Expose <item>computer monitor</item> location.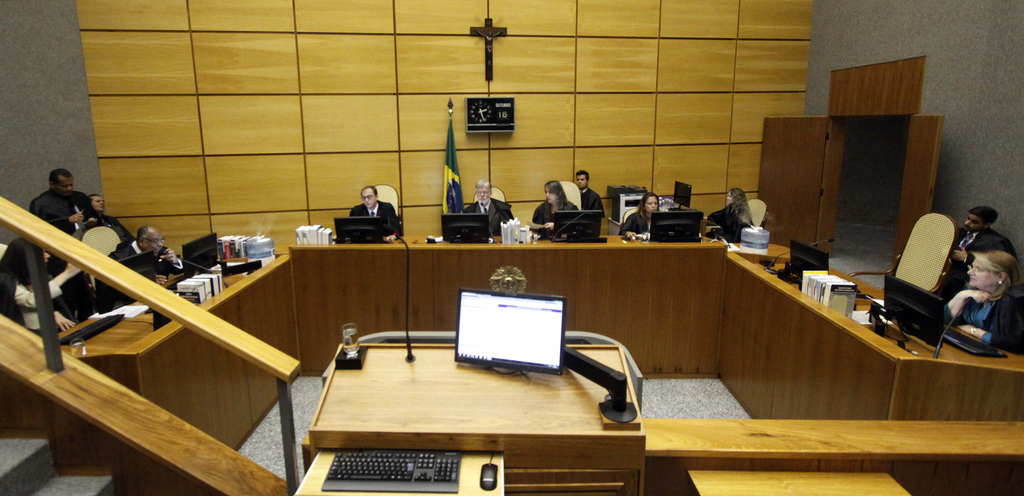
Exposed at locate(182, 230, 216, 280).
